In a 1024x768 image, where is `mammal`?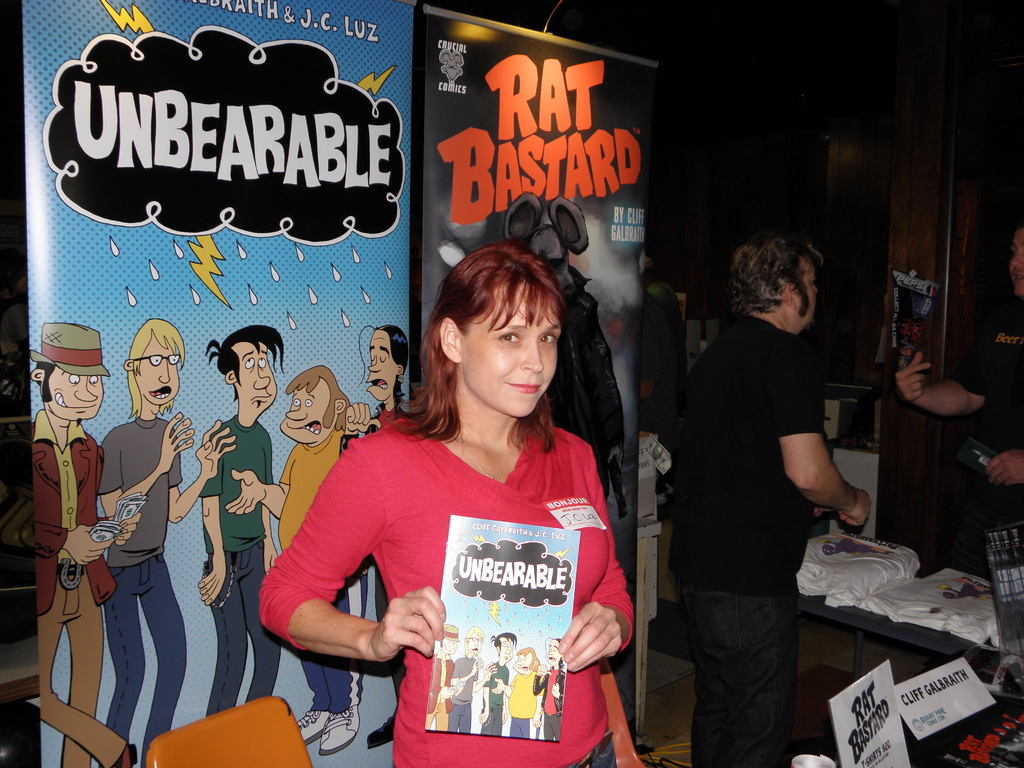
{"left": 424, "top": 624, "right": 464, "bottom": 732}.
